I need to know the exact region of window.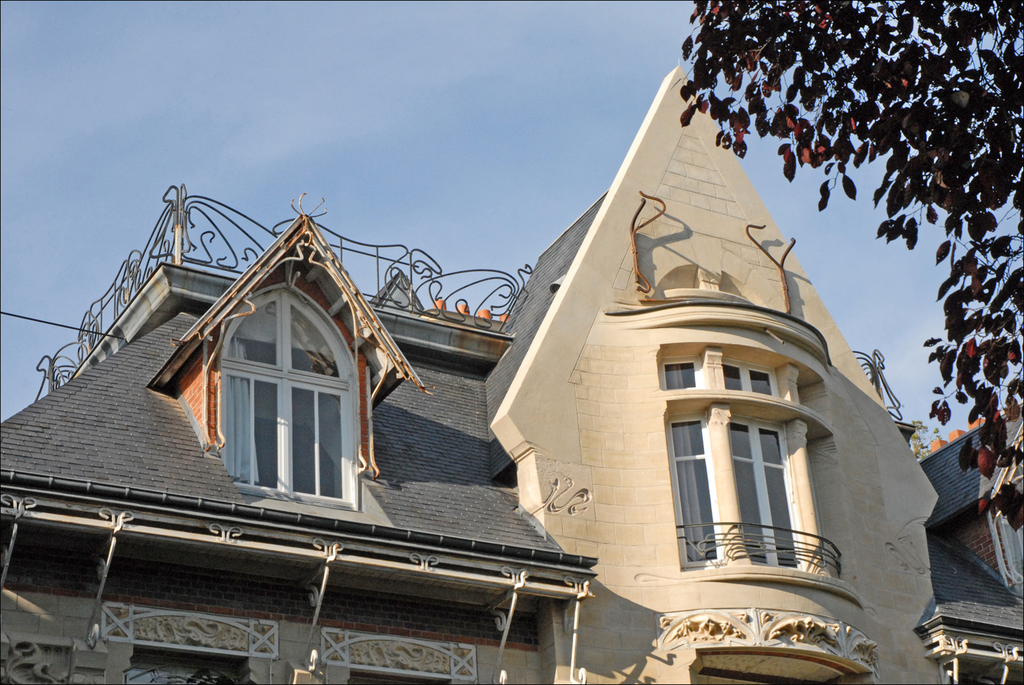
Region: bbox=(208, 259, 348, 506).
